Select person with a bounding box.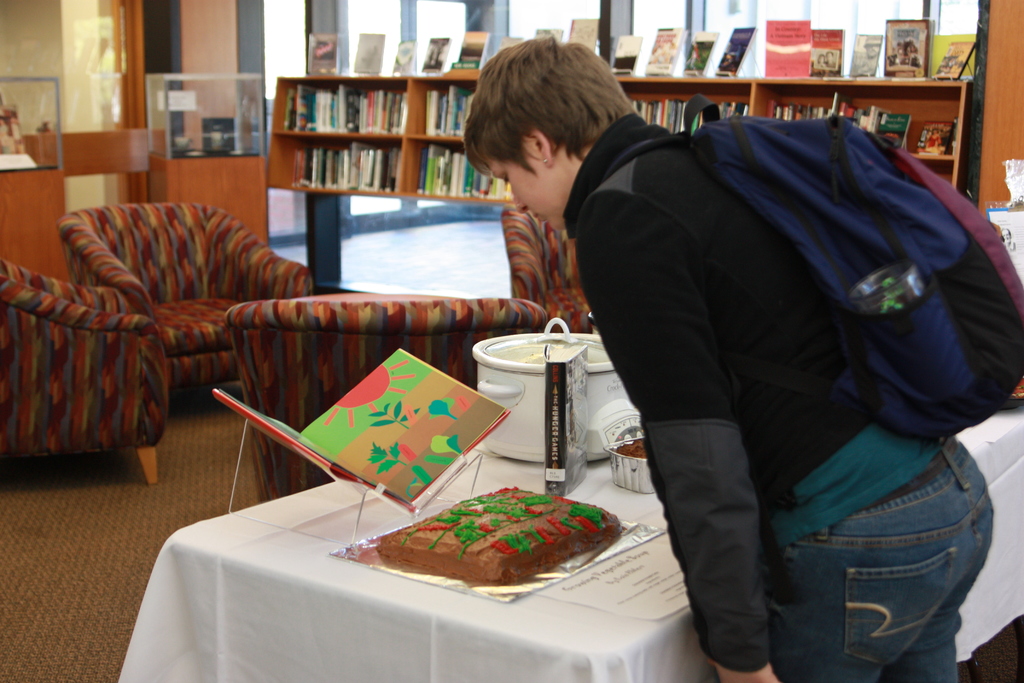
[529,36,988,650].
